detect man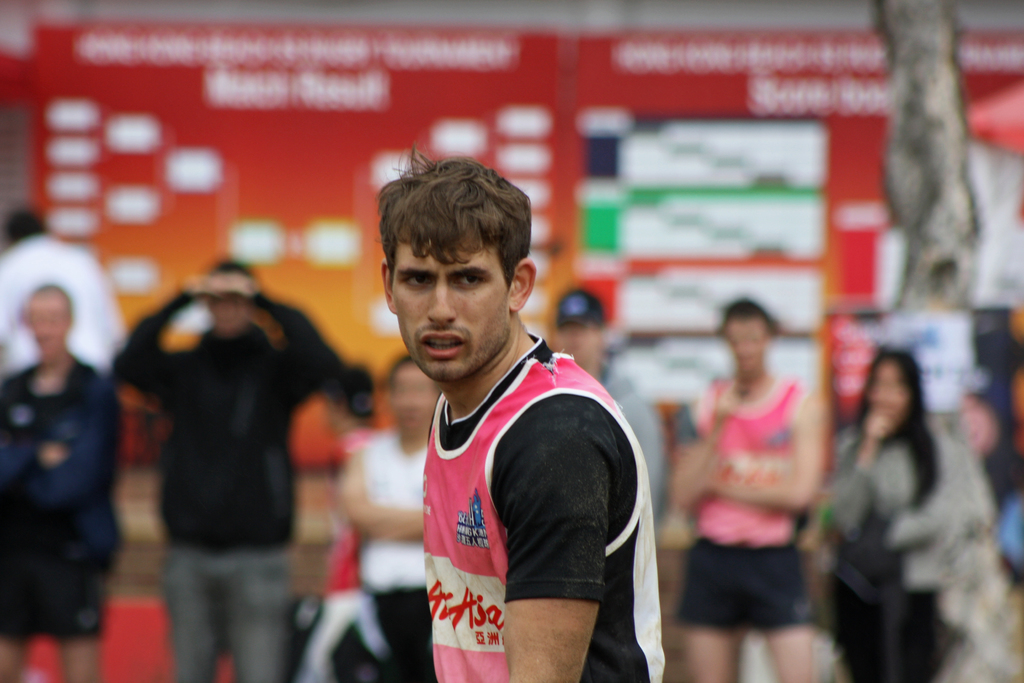
{"x1": 110, "y1": 254, "x2": 342, "y2": 682}
